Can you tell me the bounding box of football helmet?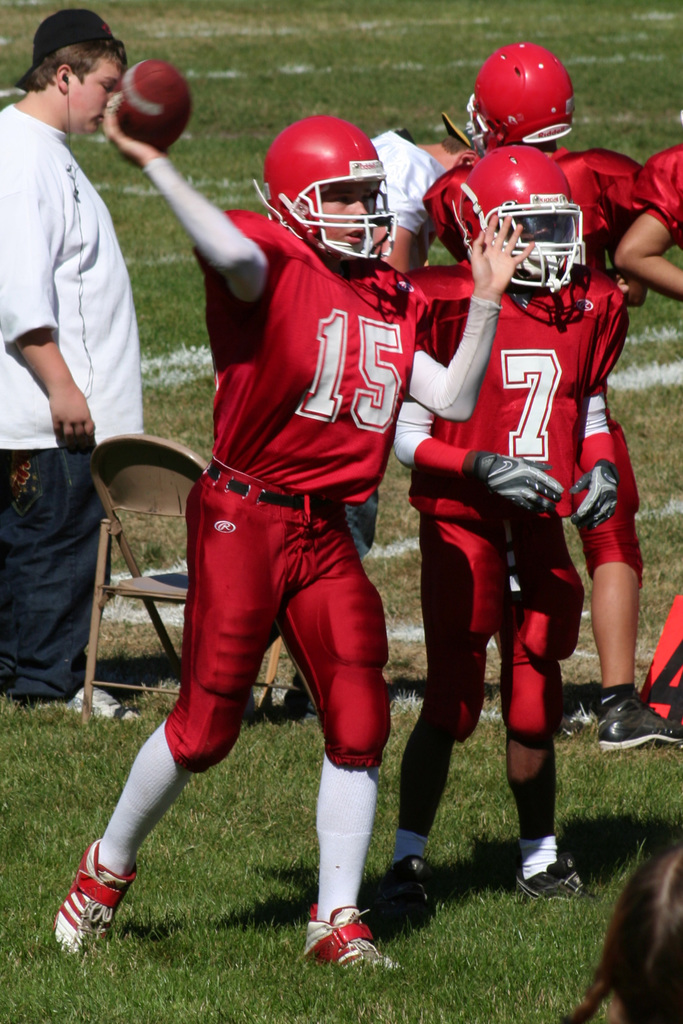
459:141:583:292.
